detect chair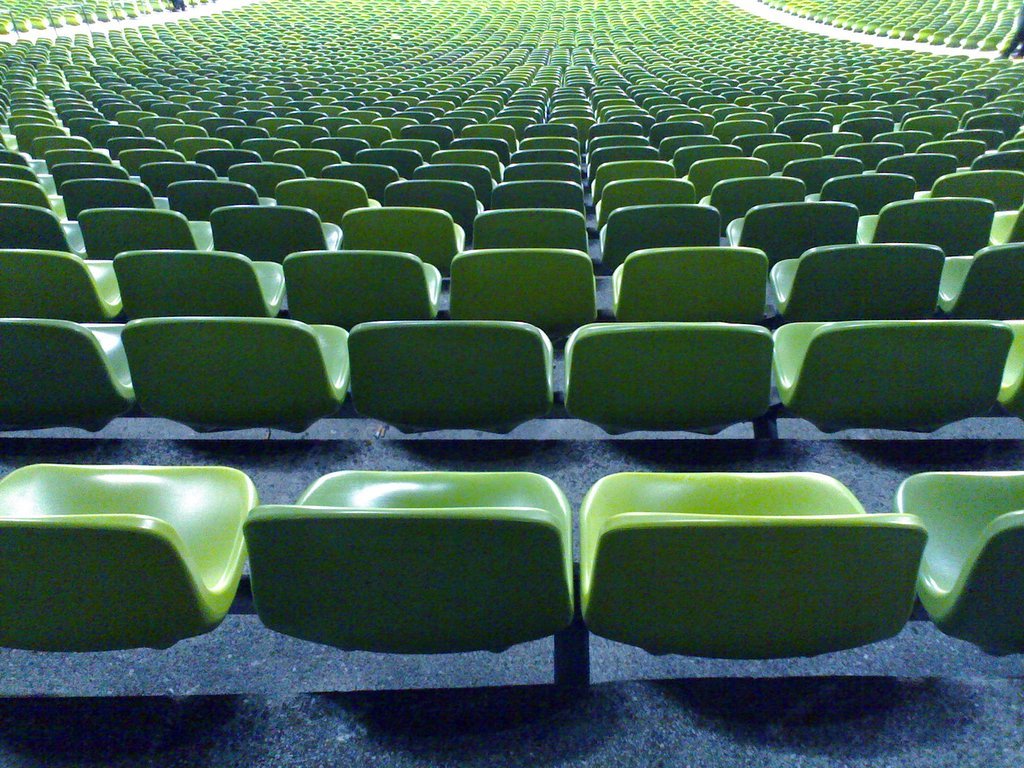
left=117, top=152, right=180, bottom=167
